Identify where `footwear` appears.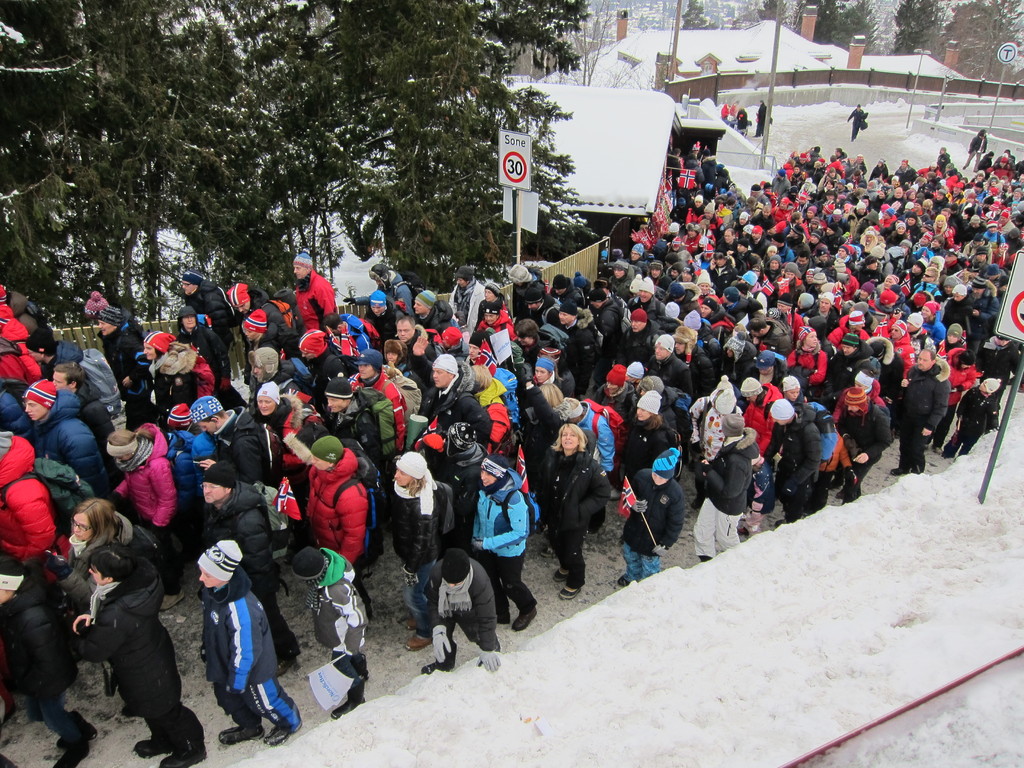
Appears at [329,700,365,717].
